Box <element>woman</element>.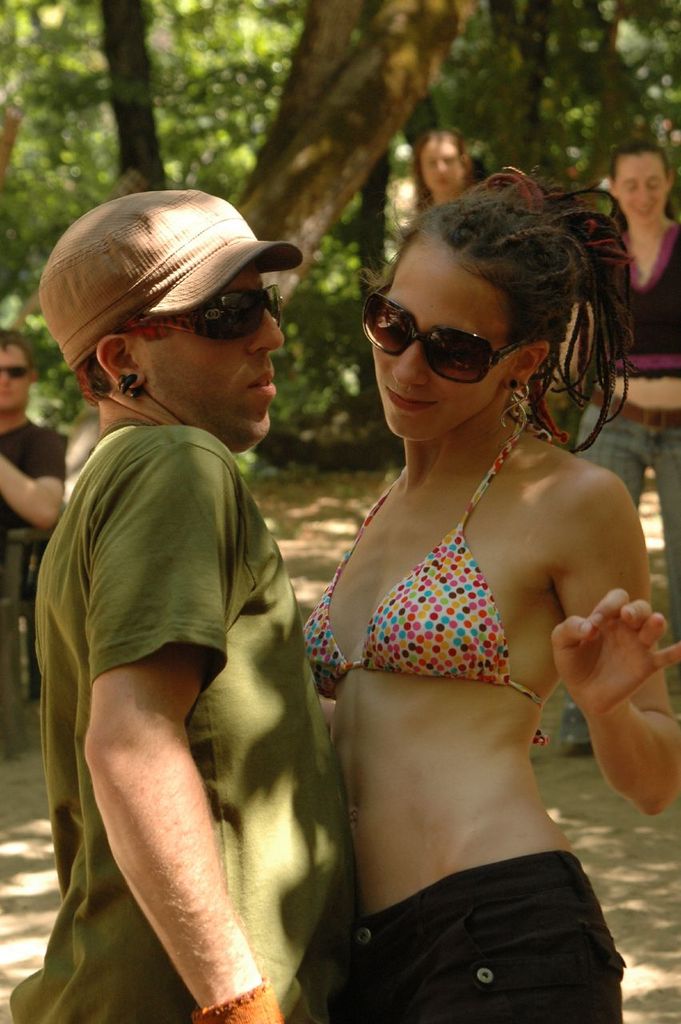
left=279, top=134, right=664, bottom=1023.
